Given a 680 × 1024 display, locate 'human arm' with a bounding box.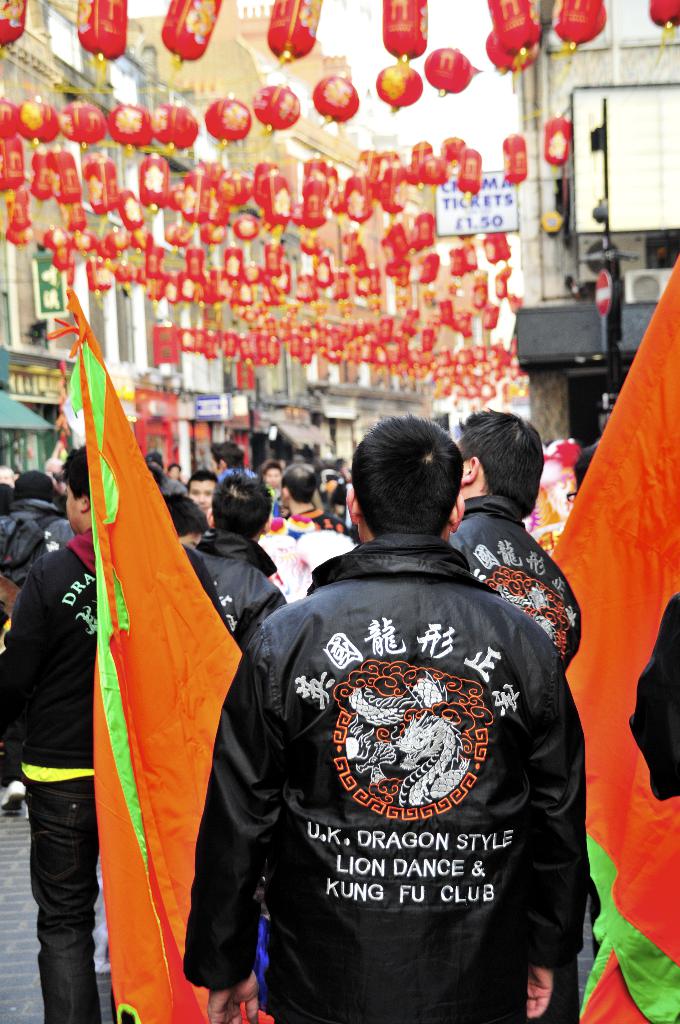
Located: rect(1, 564, 47, 819).
